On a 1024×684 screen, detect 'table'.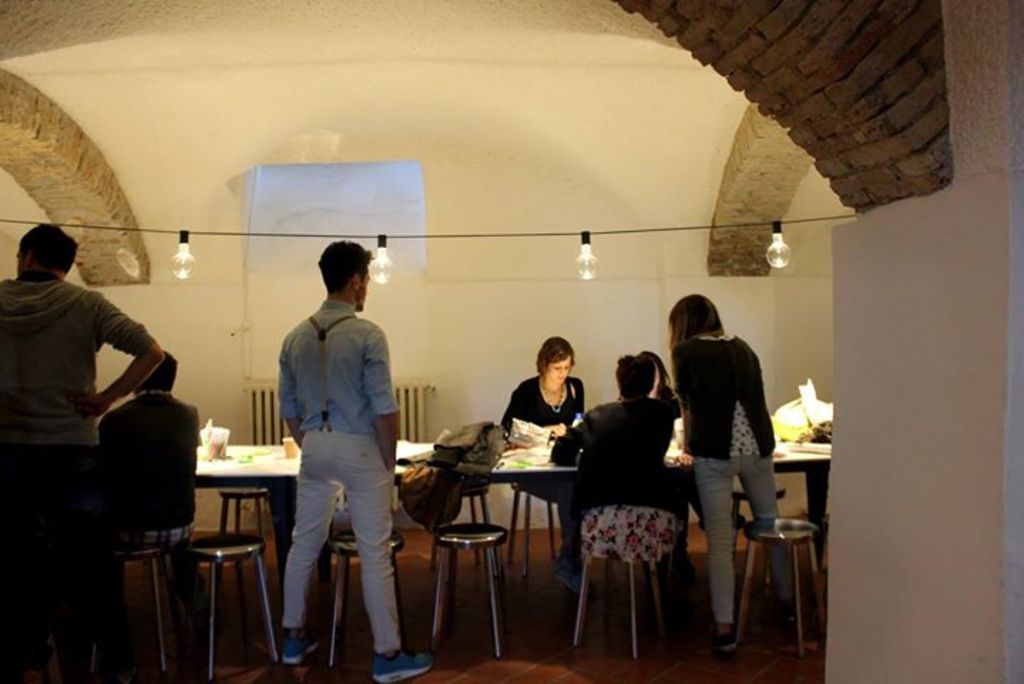
Rect(480, 428, 842, 574).
